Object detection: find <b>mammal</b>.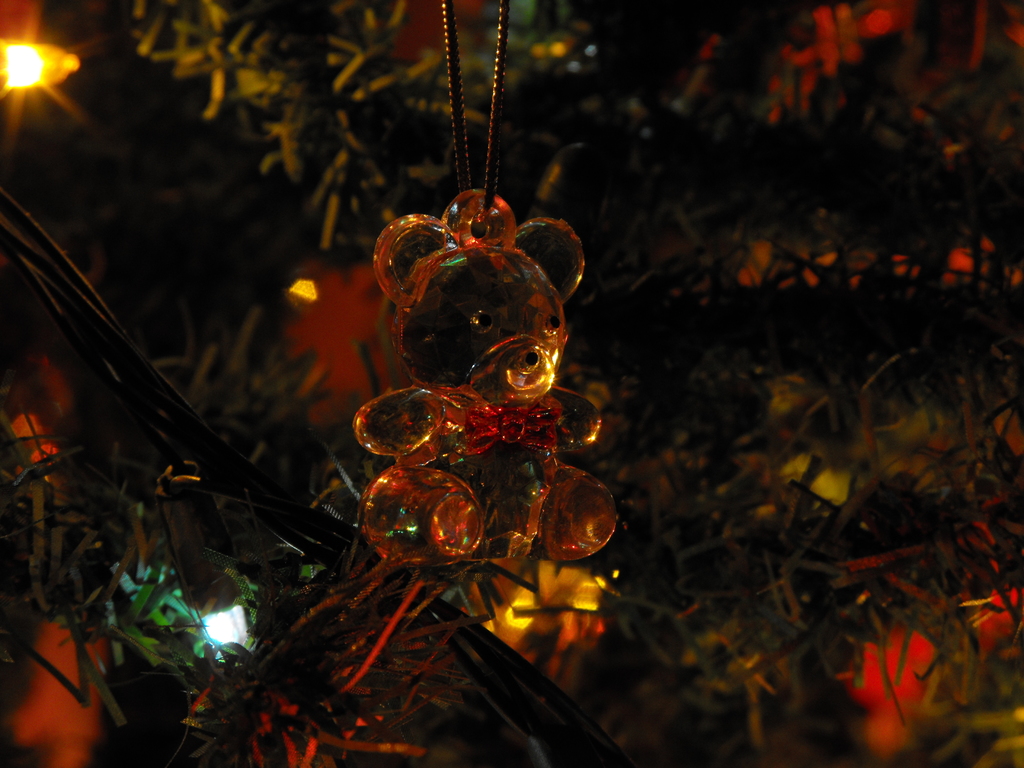
325, 179, 617, 588.
